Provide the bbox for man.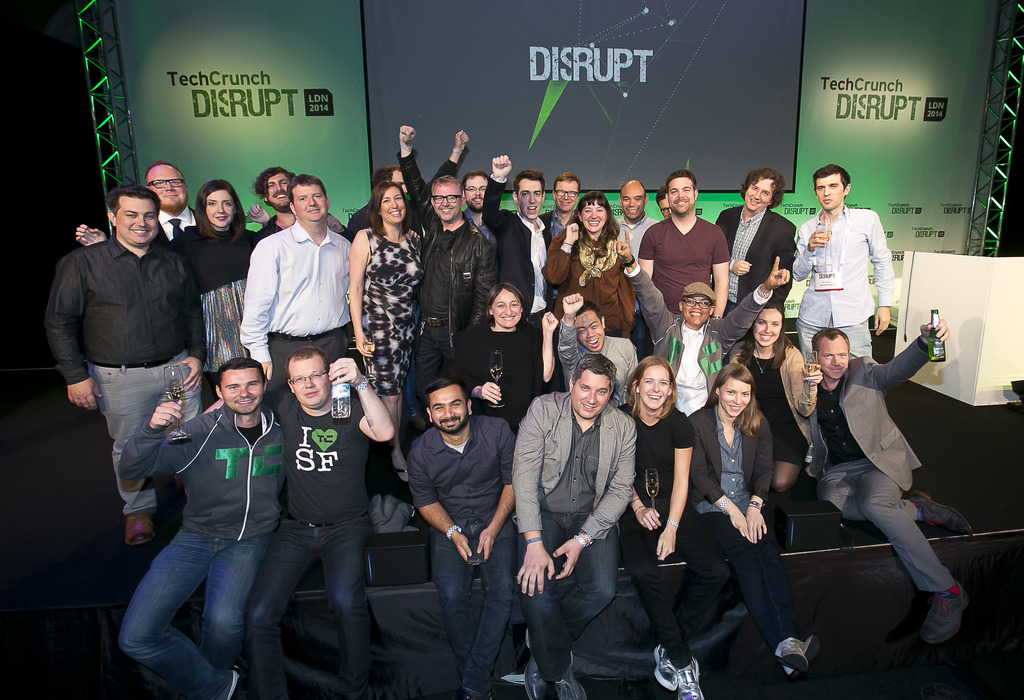
bbox=(397, 126, 497, 412).
